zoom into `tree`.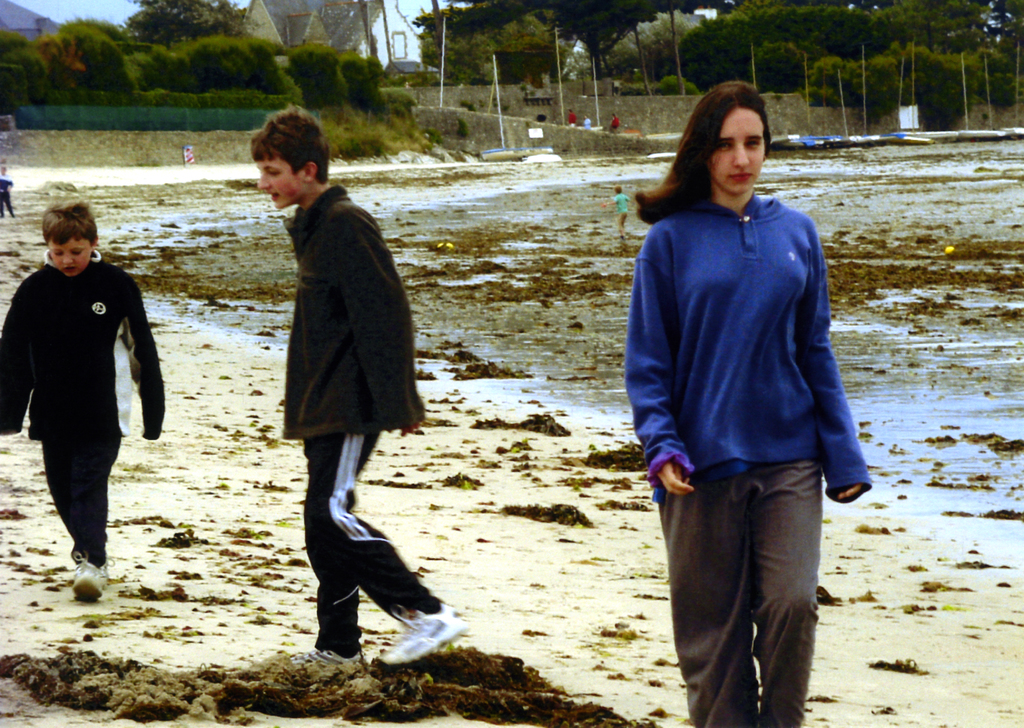
Zoom target: [918, 46, 986, 131].
